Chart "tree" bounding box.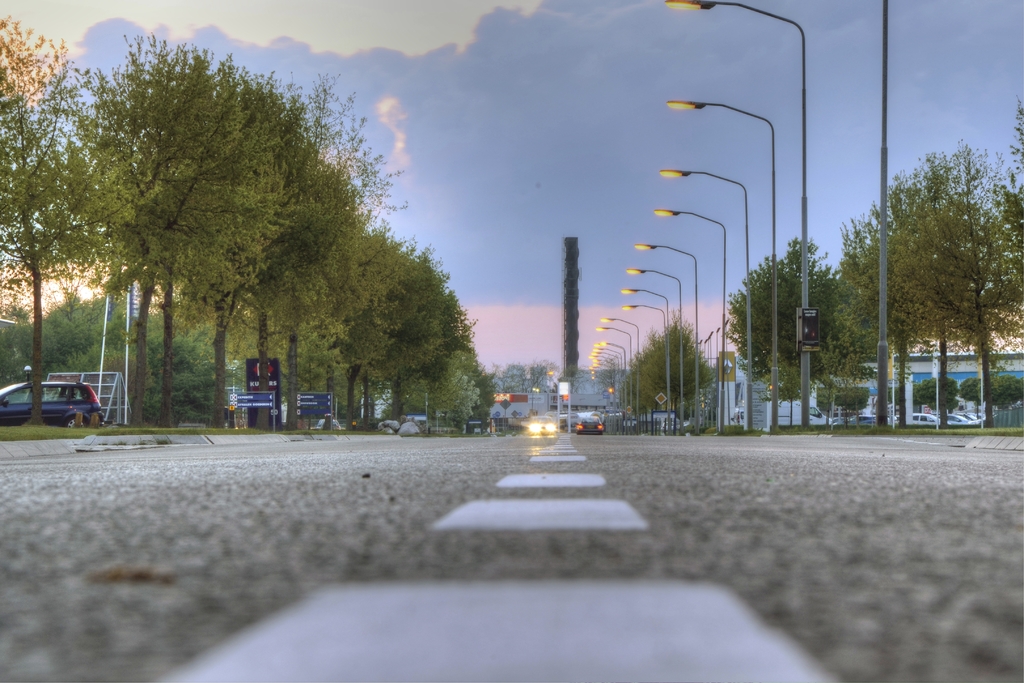
Charted: <box>609,317,720,429</box>.
